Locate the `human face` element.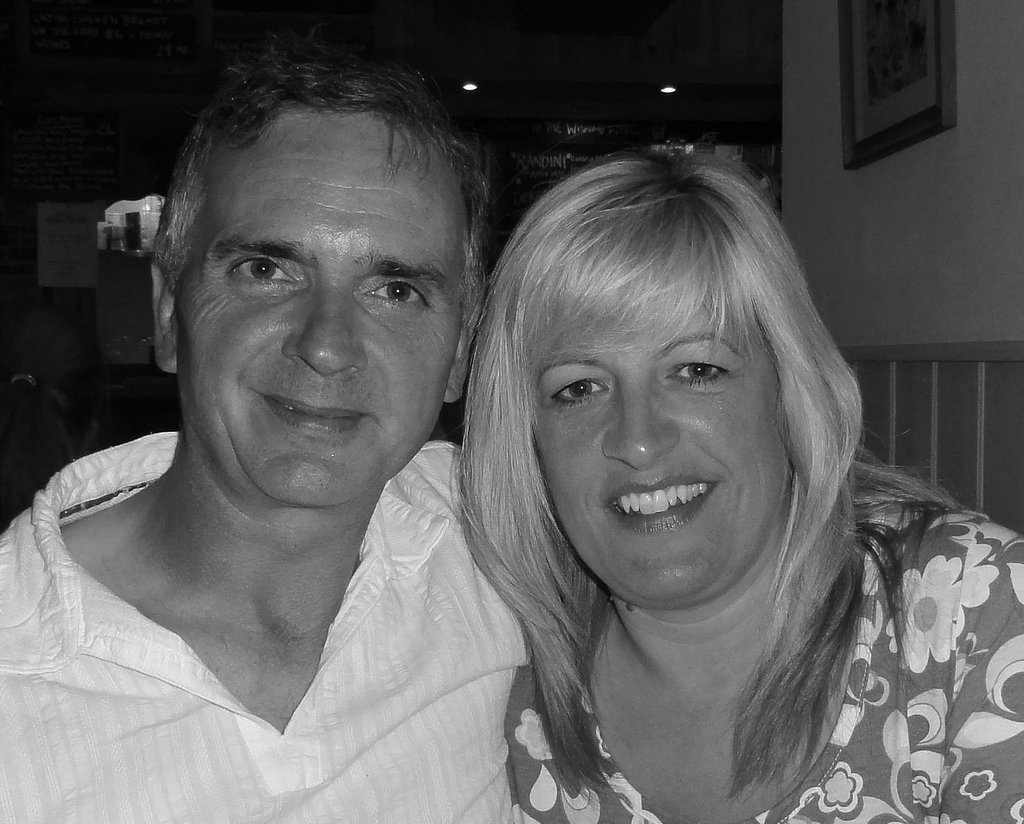
Element bbox: region(526, 295, 791, 604).
